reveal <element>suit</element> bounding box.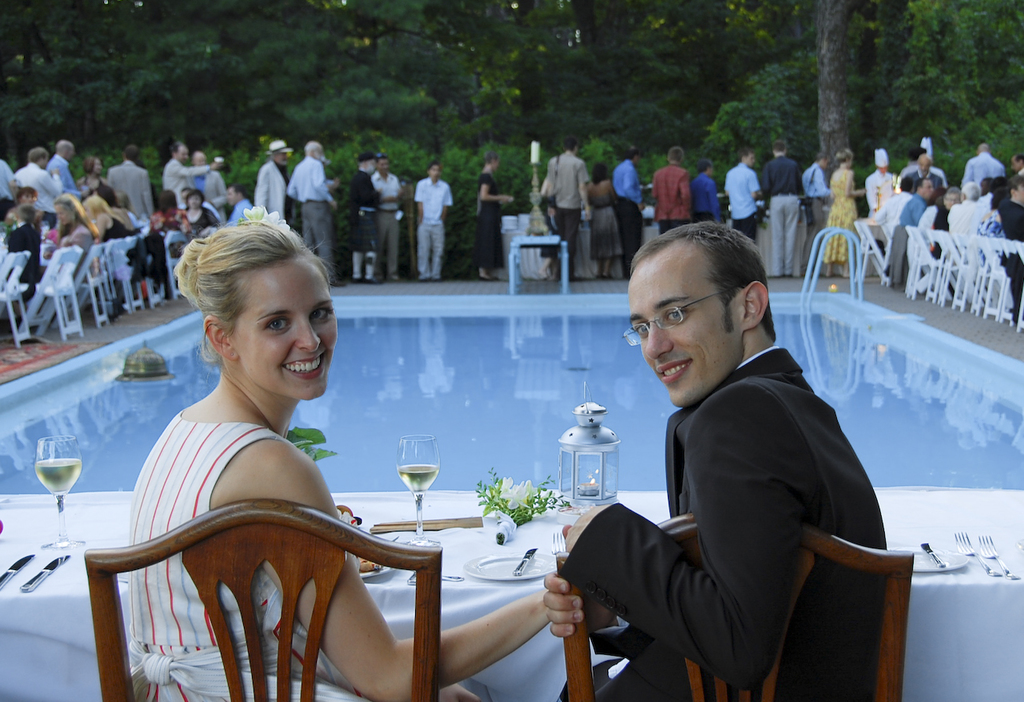
Revealed: (52, 148, 84, 208).
